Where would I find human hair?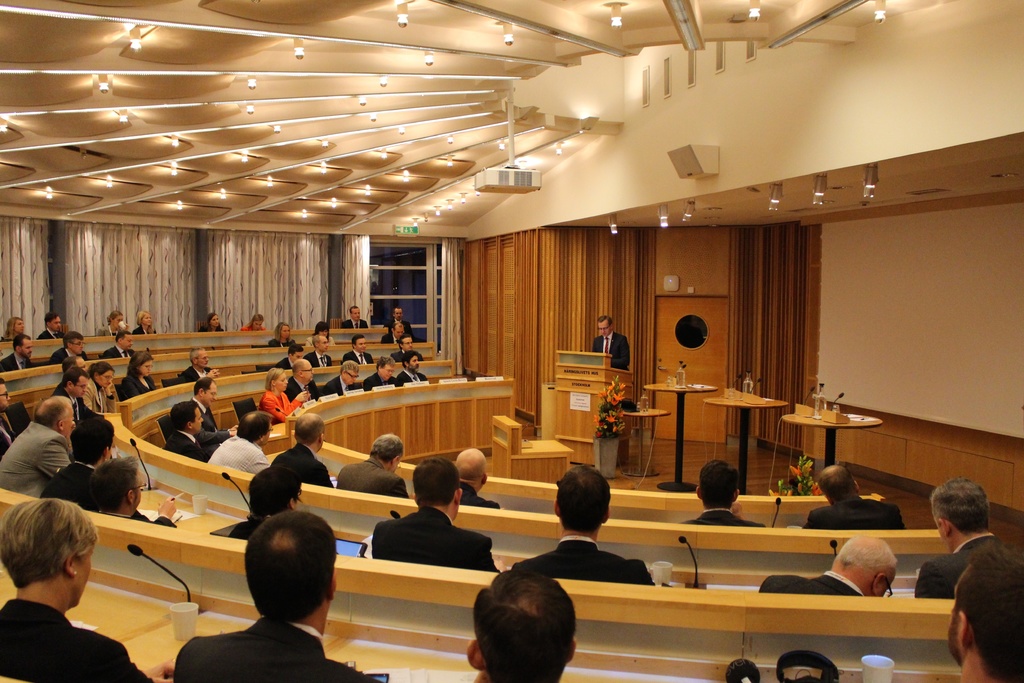
At {"x1": 394, "y1": 307, "x2": 403, "y2": 313}.
